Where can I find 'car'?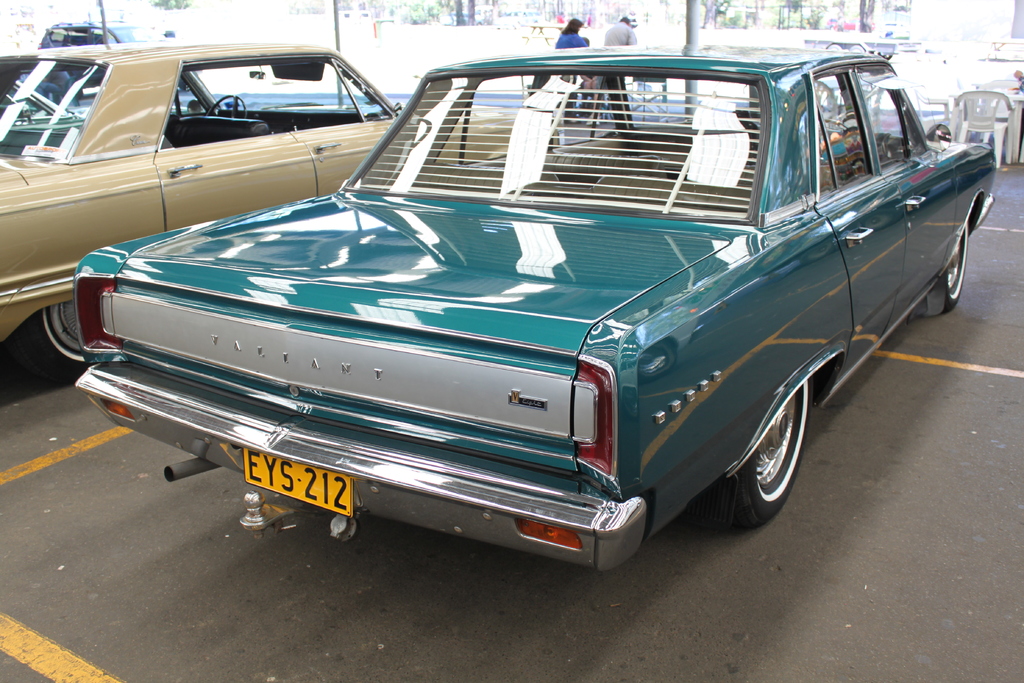
You can find it at (left=71, top=44, right=1000, bottom=576).
